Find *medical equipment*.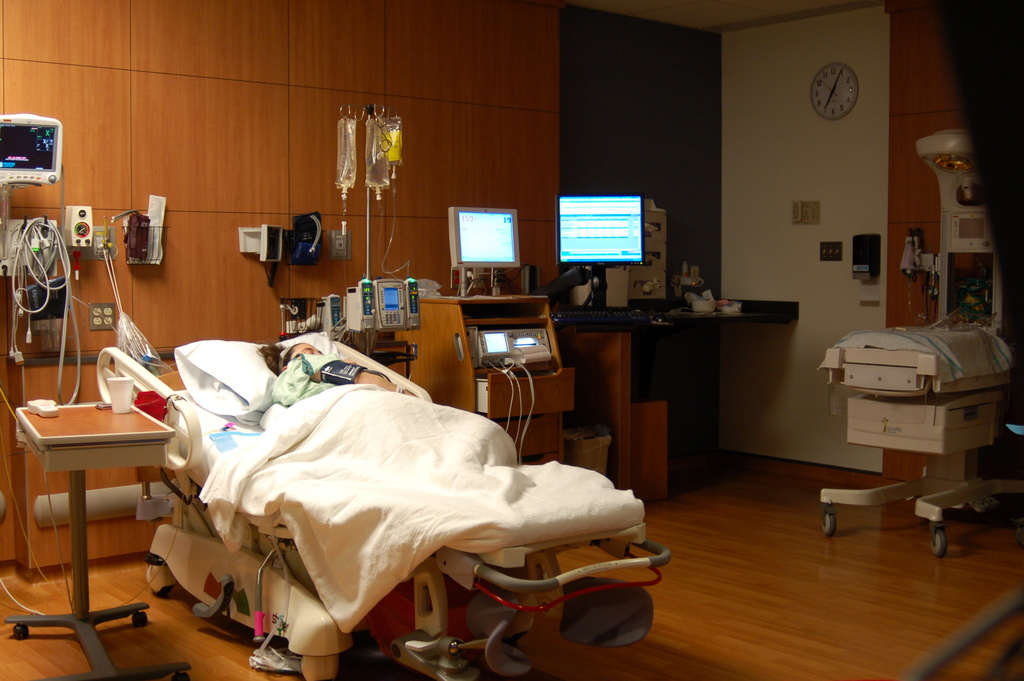
[left=332, top=103, right=423, bottom=394].
